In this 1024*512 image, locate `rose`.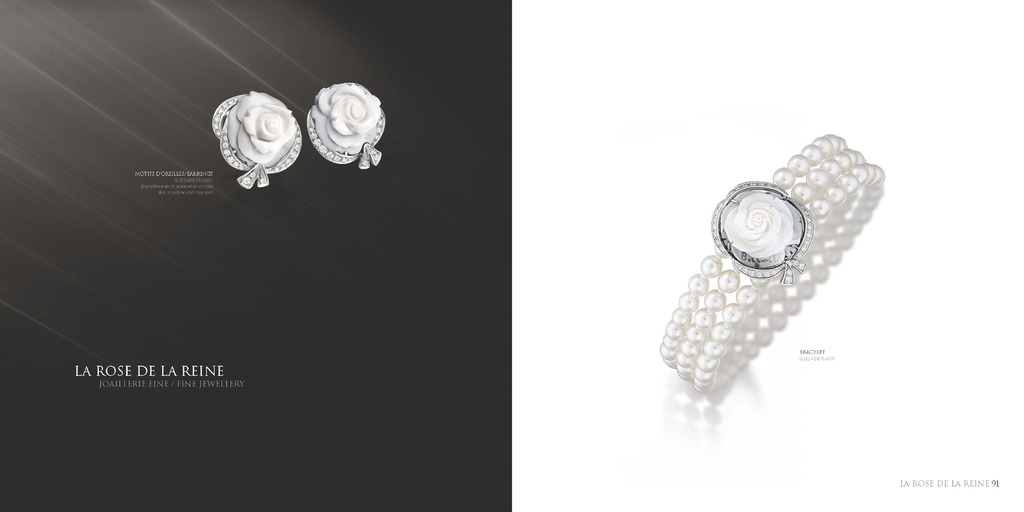
Bounding box: x1=227 y1=90 x2=293 y2=160.
